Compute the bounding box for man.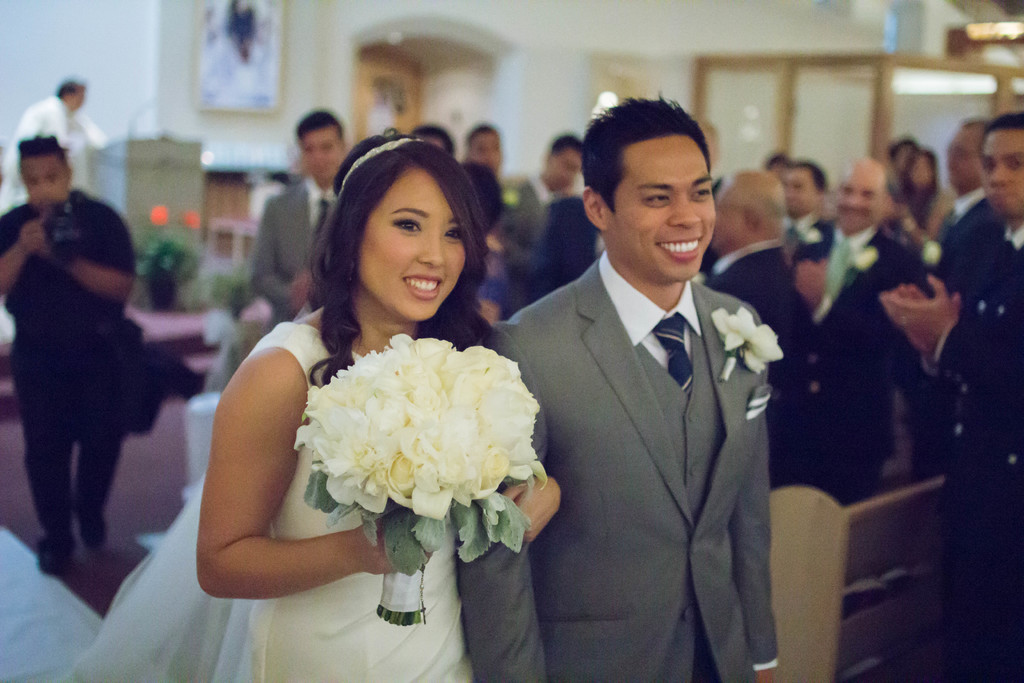
{"x1": 0, "y1": 140, "x2": 135, "y2": 573}.
